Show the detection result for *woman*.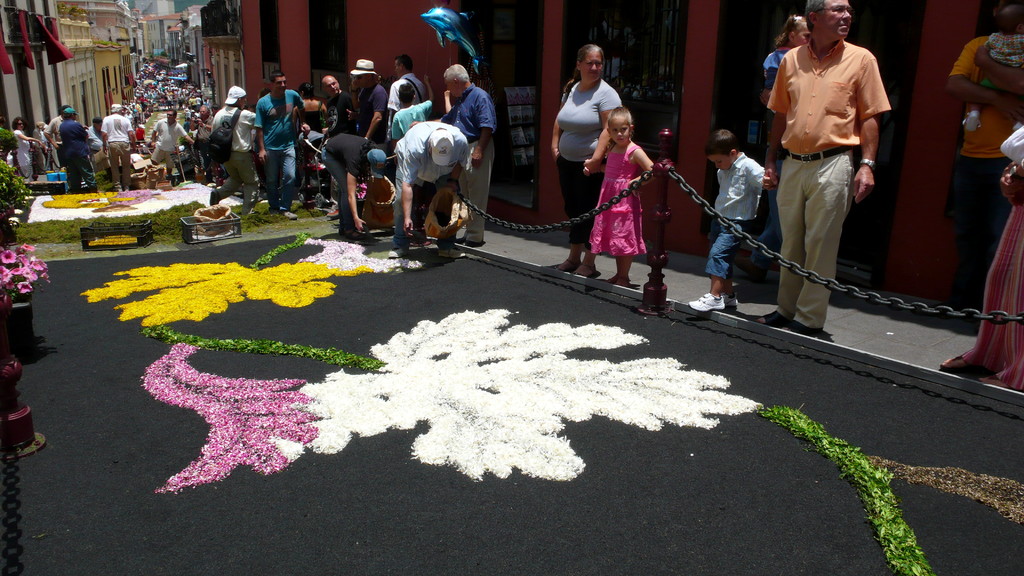
region(12, 116, 42, 179).
